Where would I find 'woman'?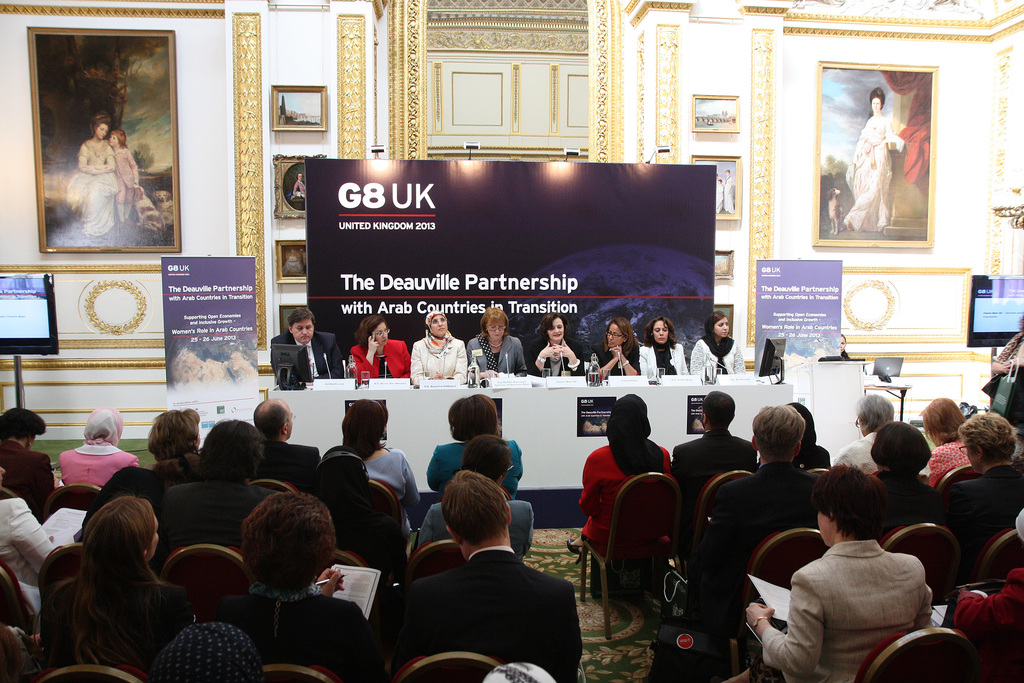
At <bbox>687, 309, 745, 376</bbox>.
